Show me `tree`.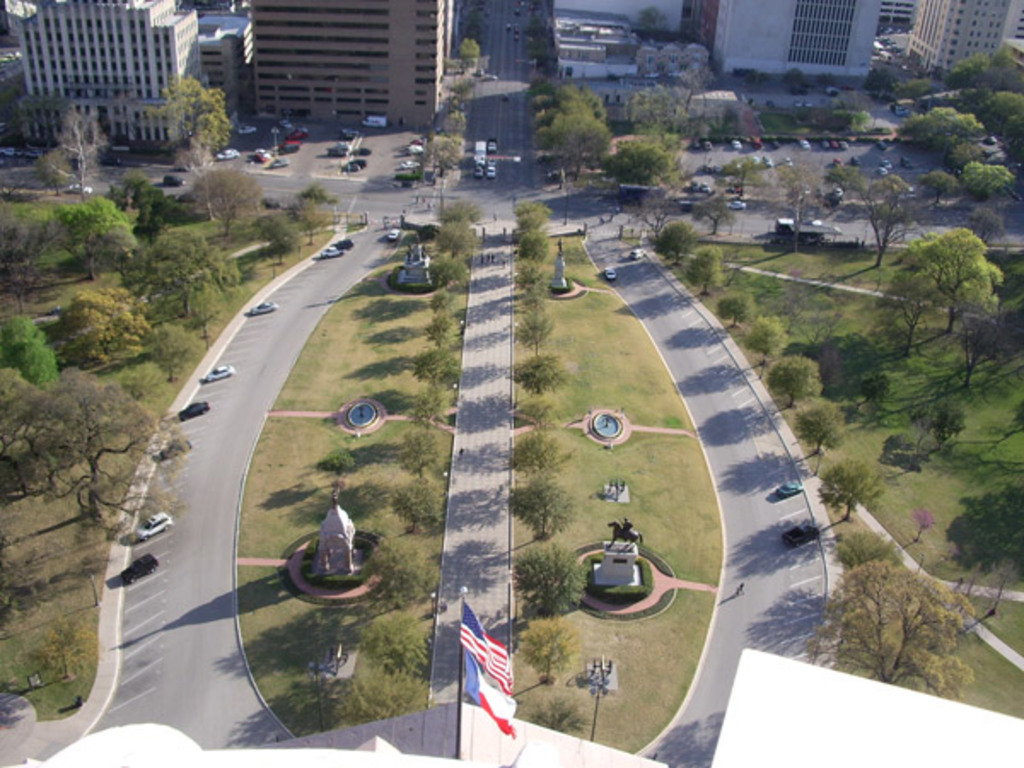
`tree` is here: {"x1": 893, "y1": 227, "x2": 995, "y2": 333}.
